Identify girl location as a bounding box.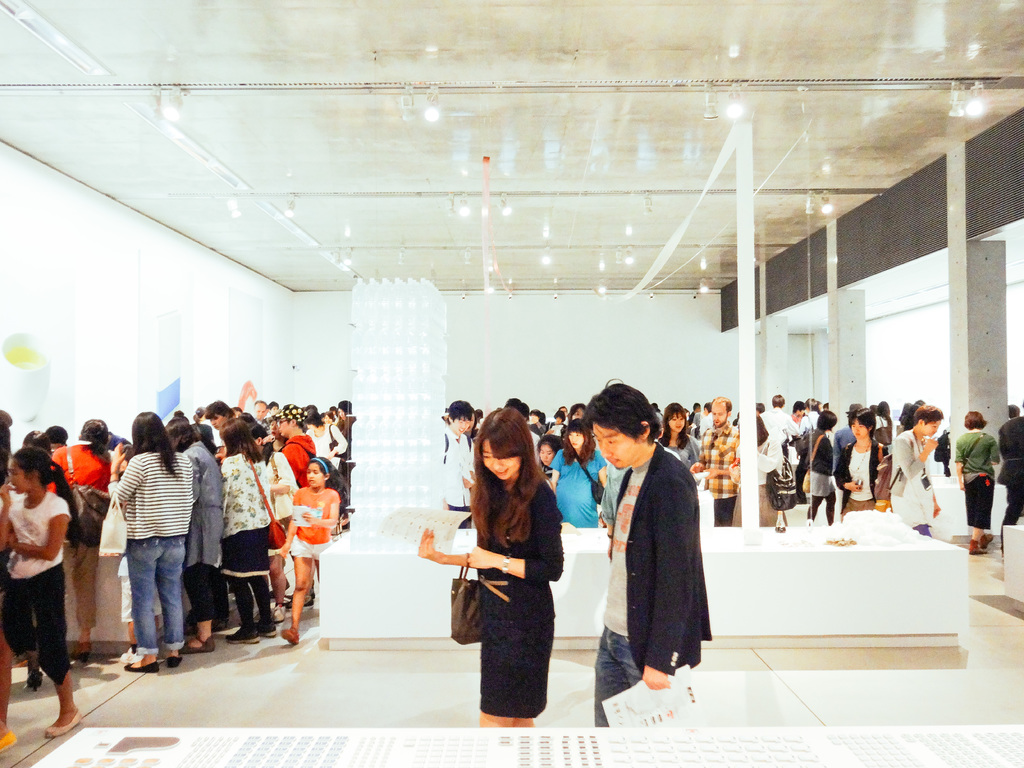
locate(888, 406, 945, 543).
